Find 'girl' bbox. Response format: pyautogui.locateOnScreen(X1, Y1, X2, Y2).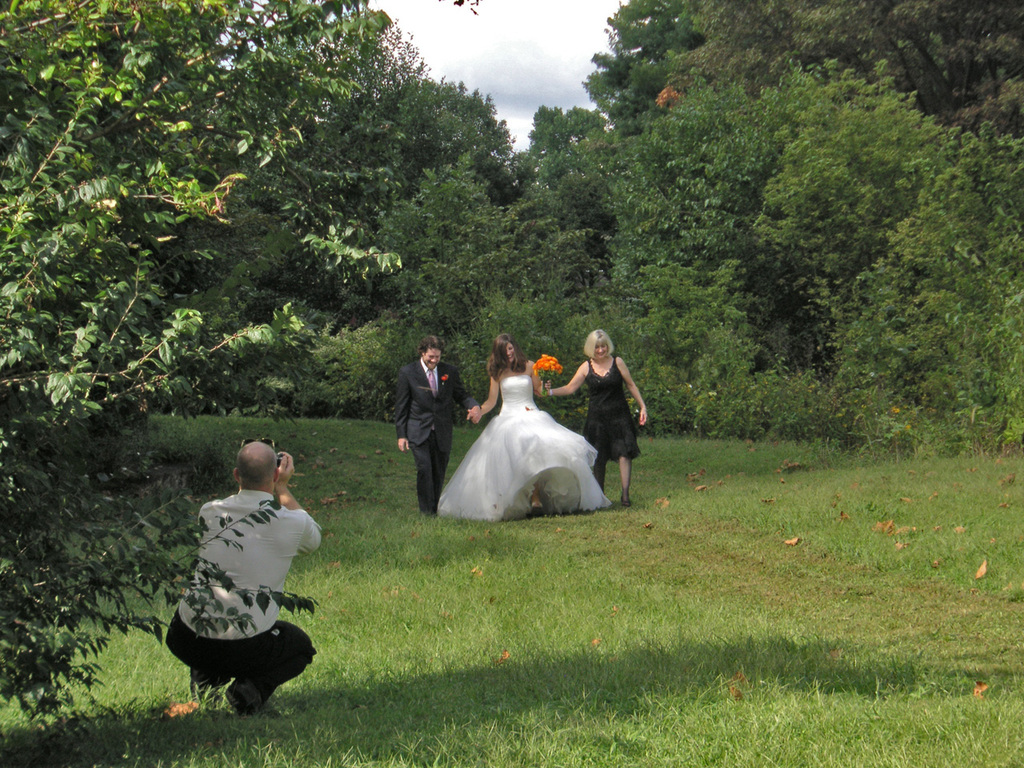
pyautogui.locateOnScreen(434, 334, 613, 520).
